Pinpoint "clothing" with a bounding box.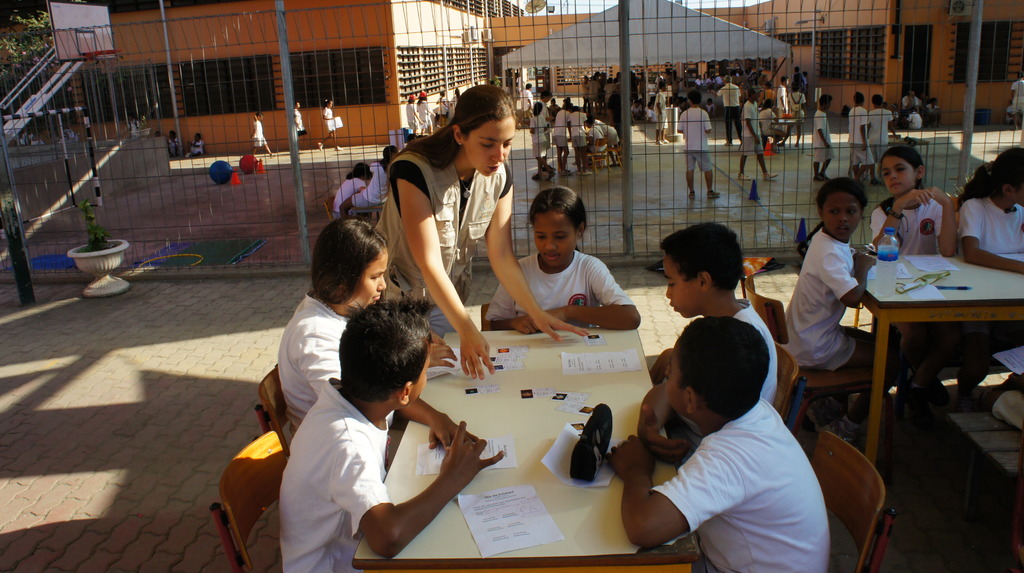
bbox(926, 101, 942, 117).
